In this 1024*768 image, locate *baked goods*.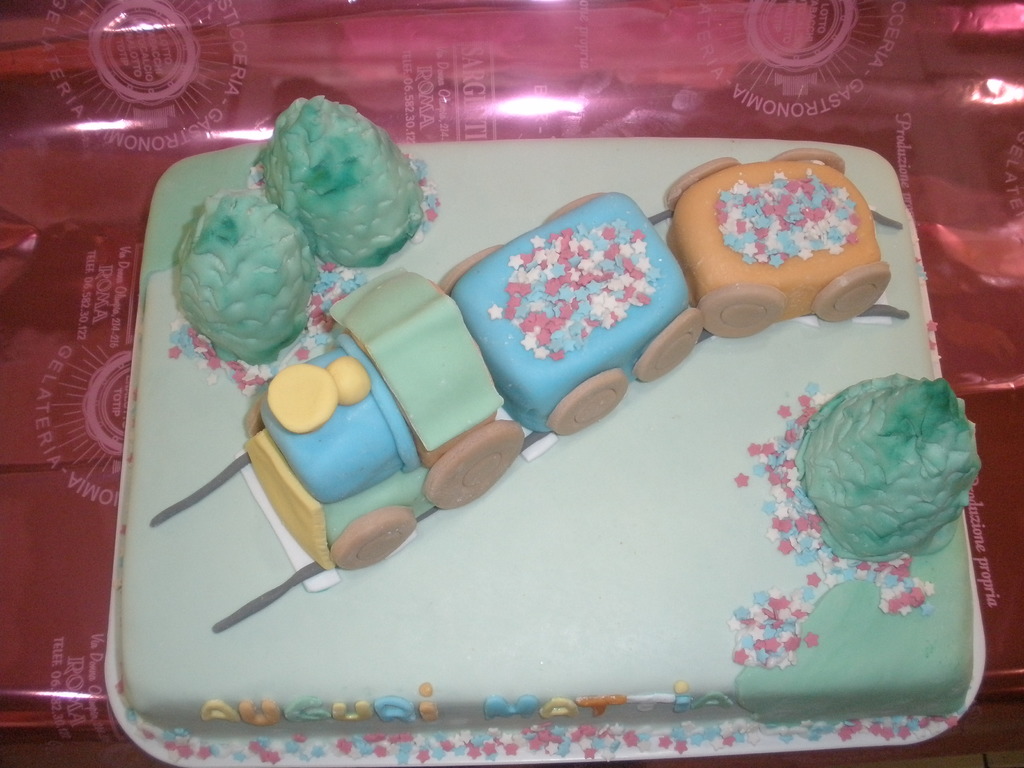
Bounding box: x1=144, y1=148, x2=964, y2=710.
